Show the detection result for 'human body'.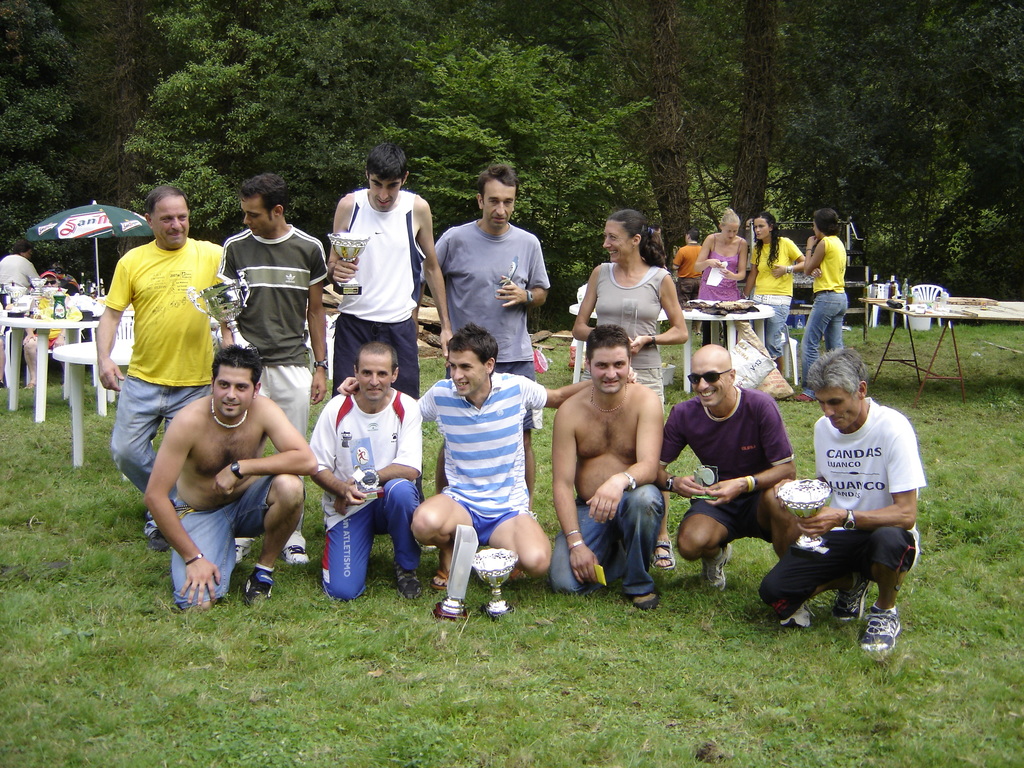
l=785, t=200, r=845, b=401.
